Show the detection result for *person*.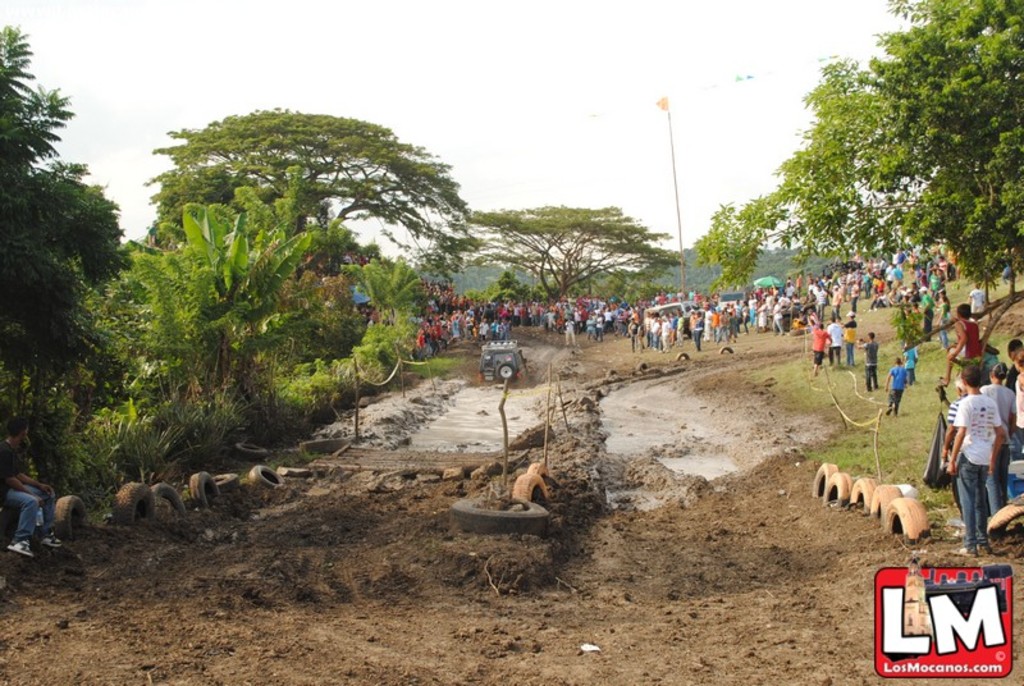
bbox=[901, 343, 919, 381].
